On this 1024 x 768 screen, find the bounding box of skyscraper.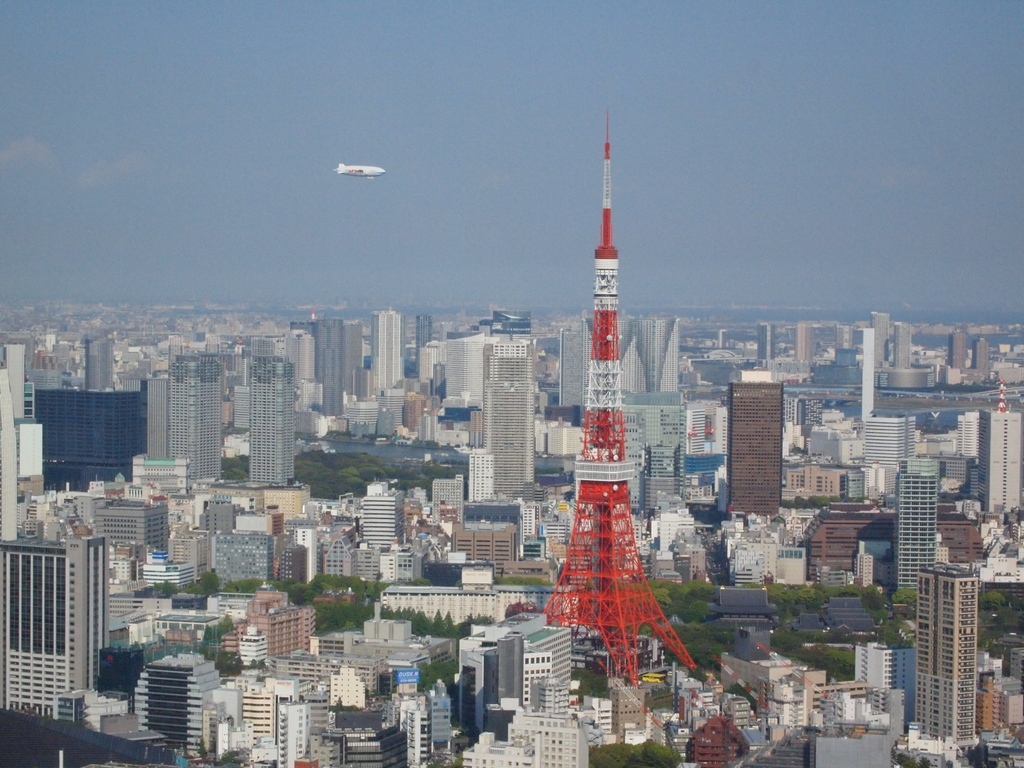
Bounding box: crop(999, 676, 1023, 727).
